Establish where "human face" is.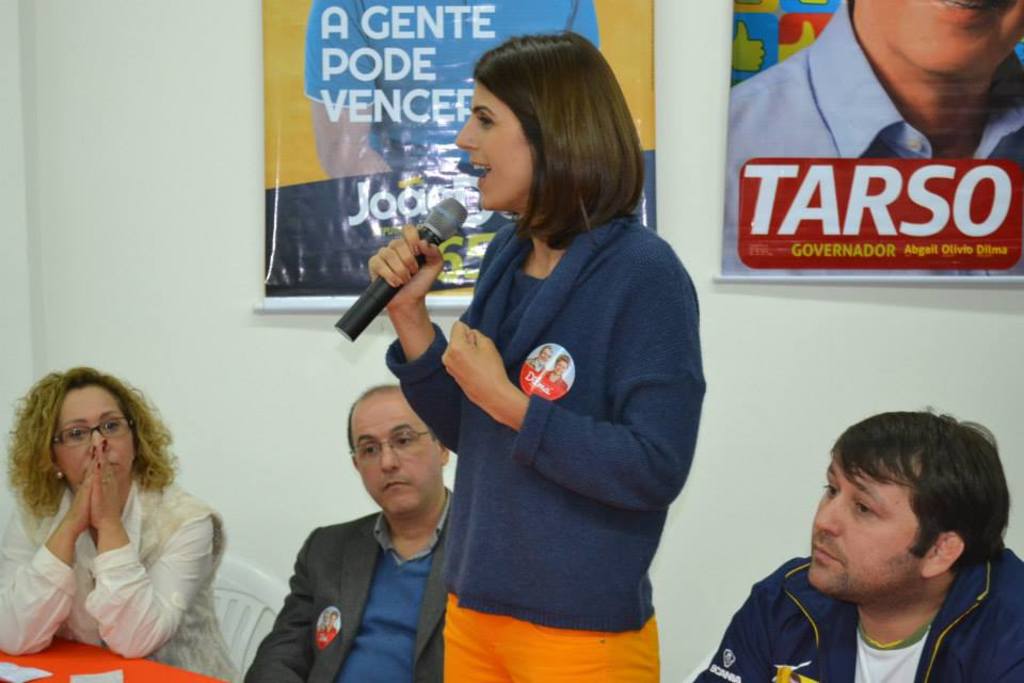
Established at 875:0:1023:75.
